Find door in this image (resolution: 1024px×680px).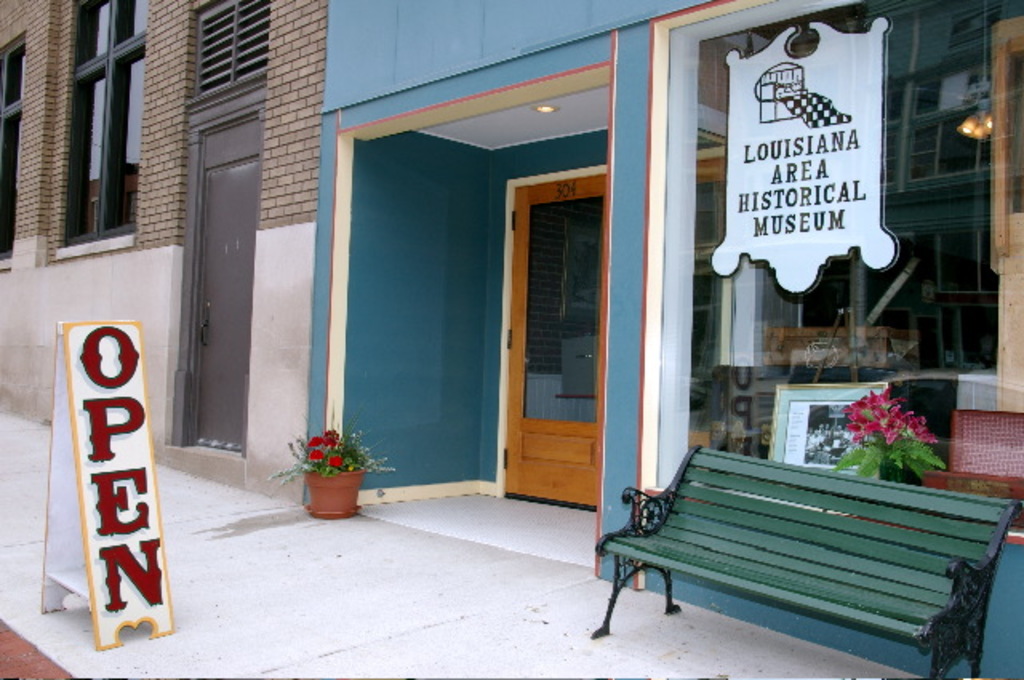
(501, 176, 611, 512).
